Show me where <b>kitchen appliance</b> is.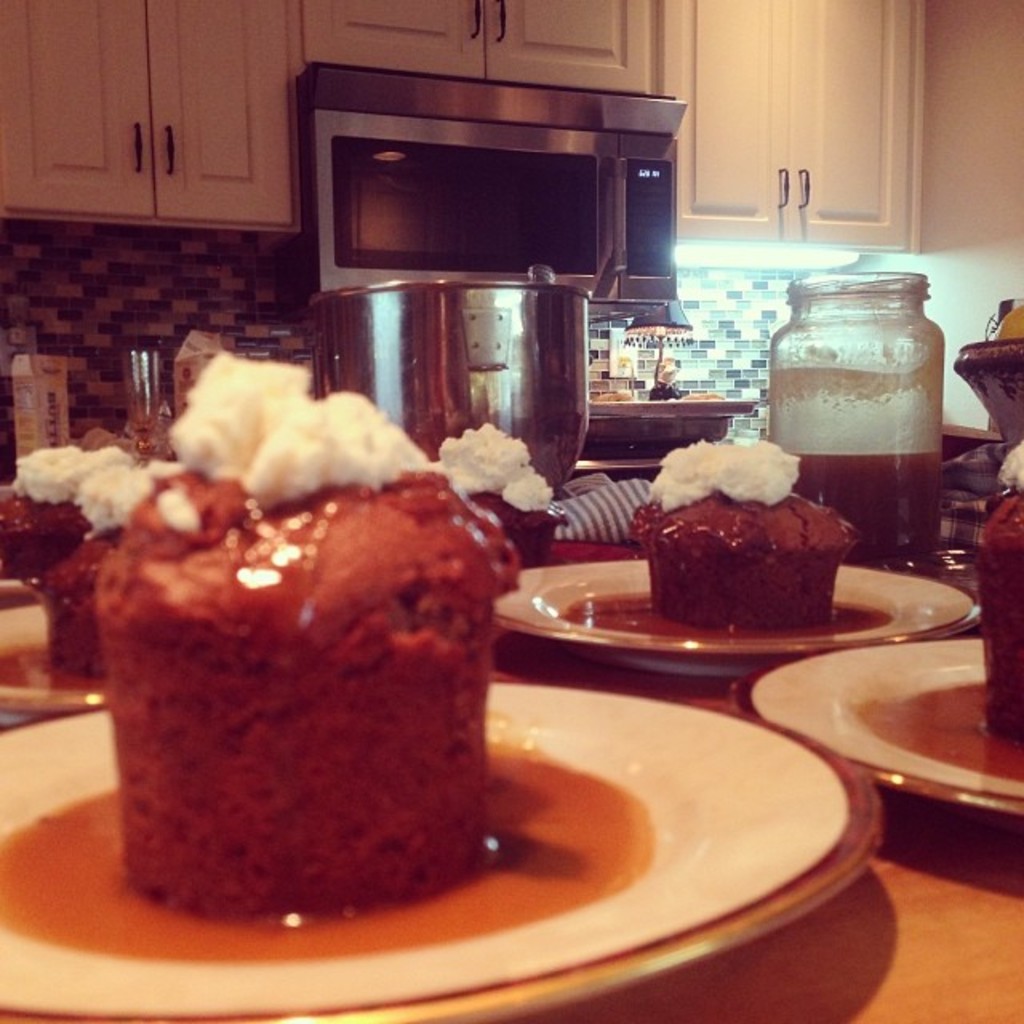
<b>kitchen appliance</b> is at {"x1": 163, "y1": 318, "x2": 238, "y2": 416}.
